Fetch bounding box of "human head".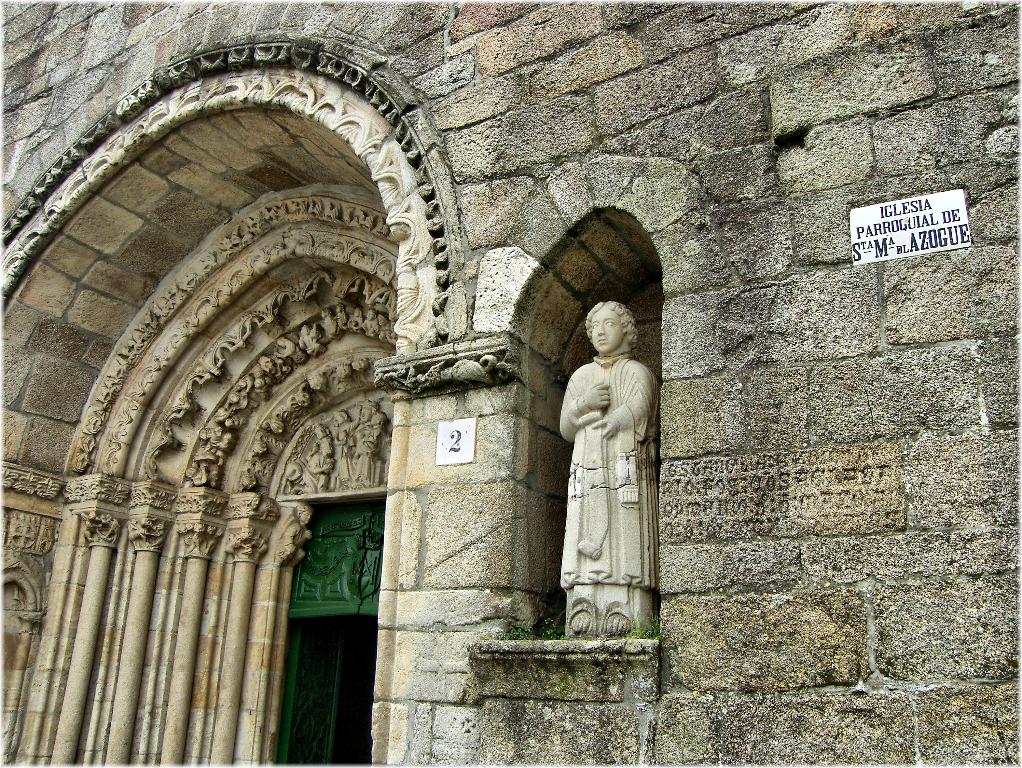
Bbox: [left=300, top=323, right=312, bottom=337].
